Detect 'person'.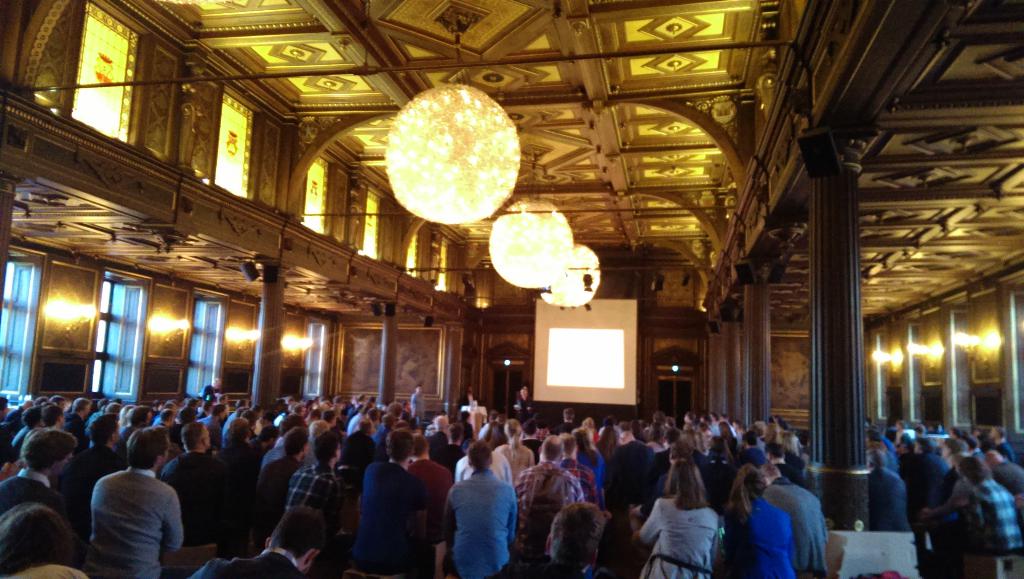
Detected at {"left": 854, "top": 413, "right": 1023, "bottom": 578}.
